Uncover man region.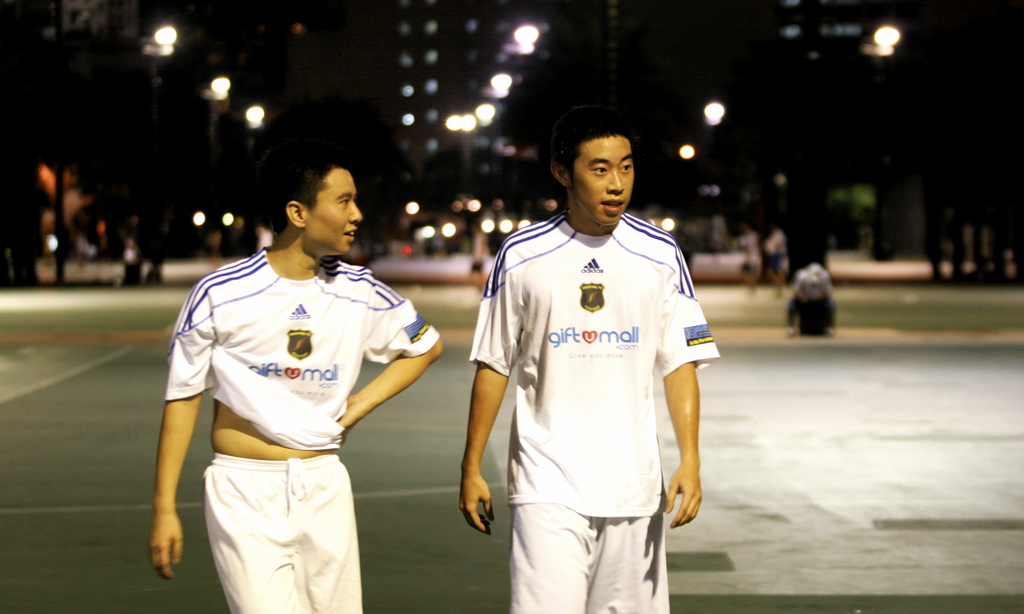
Uncovered: box(147, 150, 442, 613).
